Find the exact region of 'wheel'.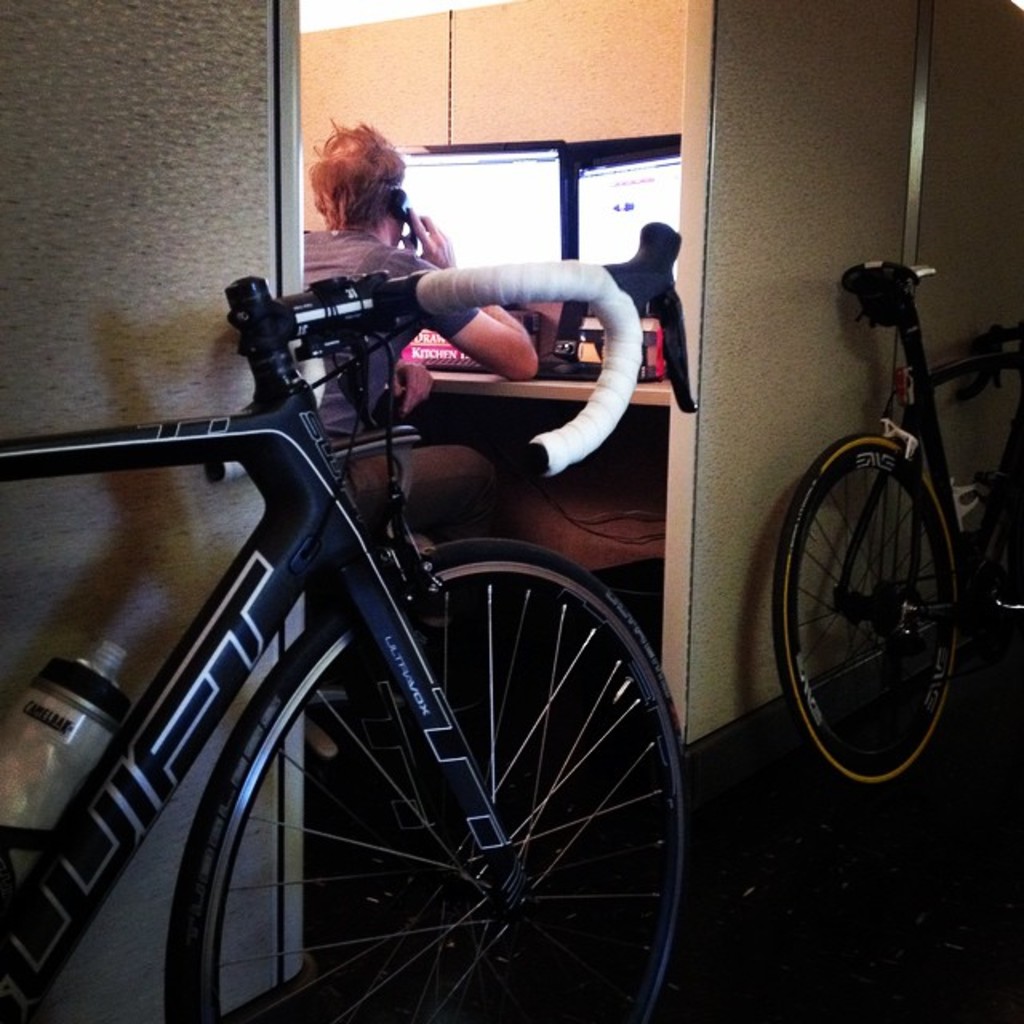
Exact region: 170:538:699:1022.
